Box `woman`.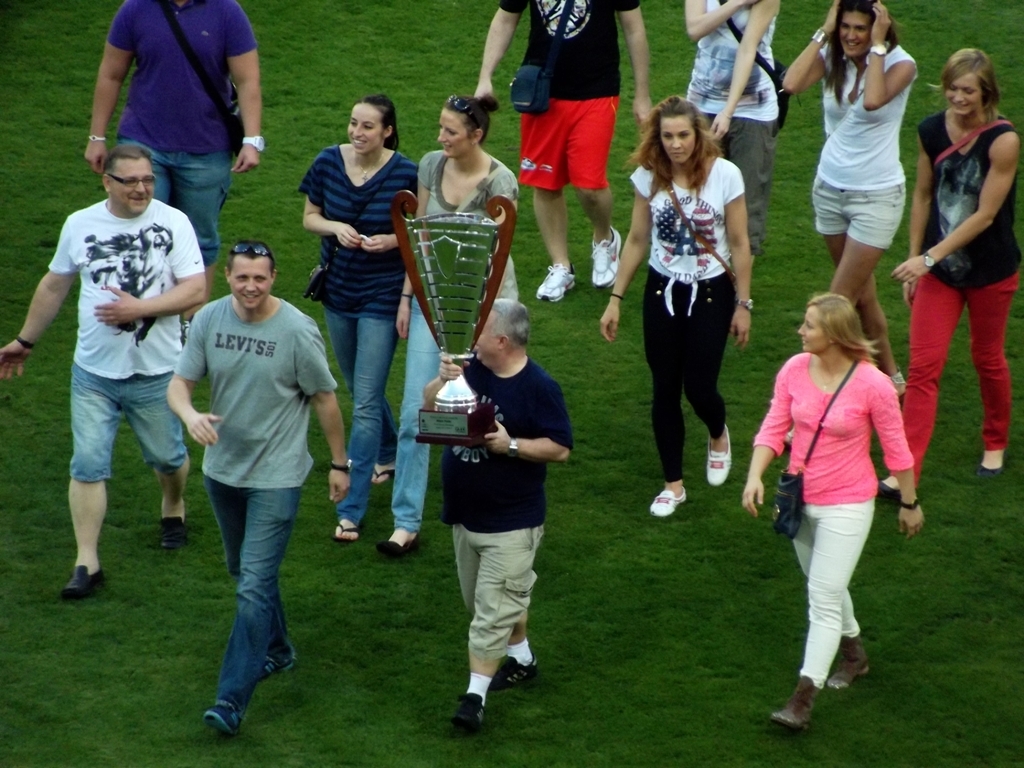
[left=782, top=0, right=922, bottom=400].
